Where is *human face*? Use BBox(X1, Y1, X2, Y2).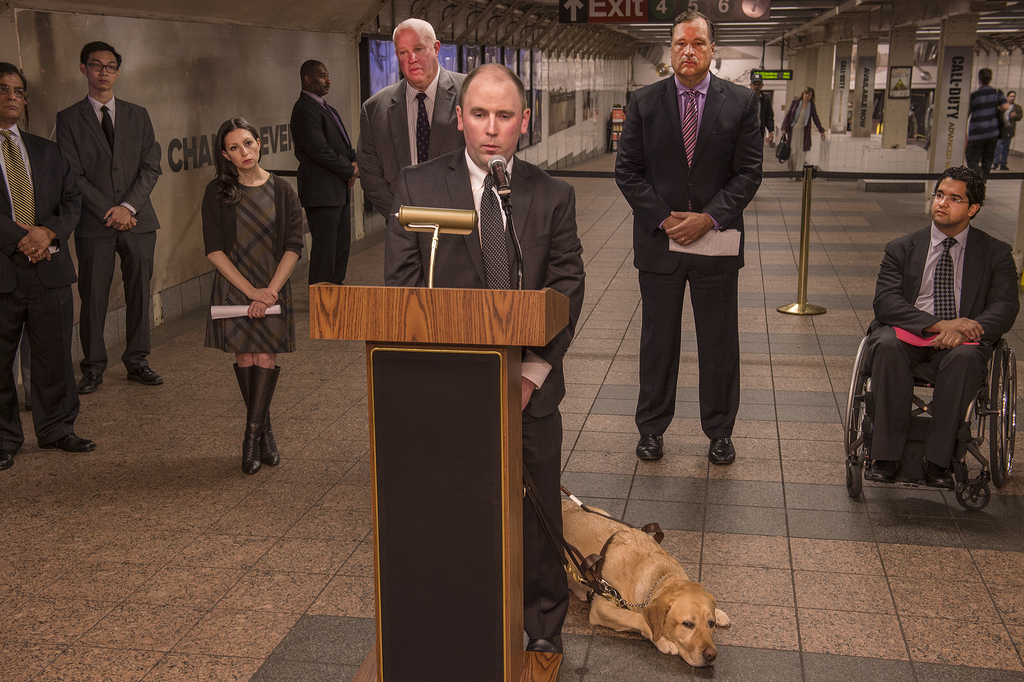
BBox(309, 66, 332, 96).
